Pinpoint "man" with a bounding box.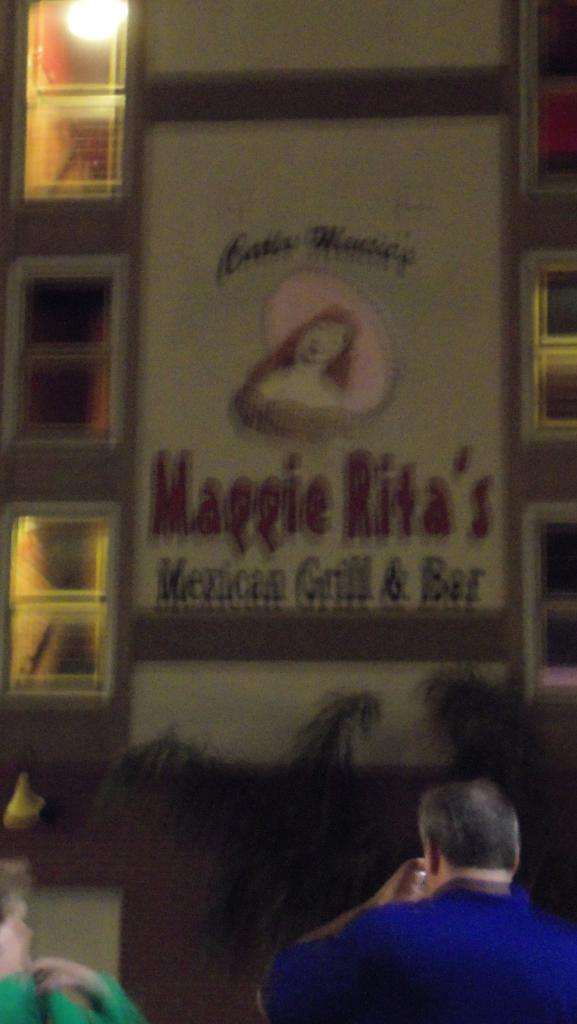
bbox=(252, 778, 576, 1023).
